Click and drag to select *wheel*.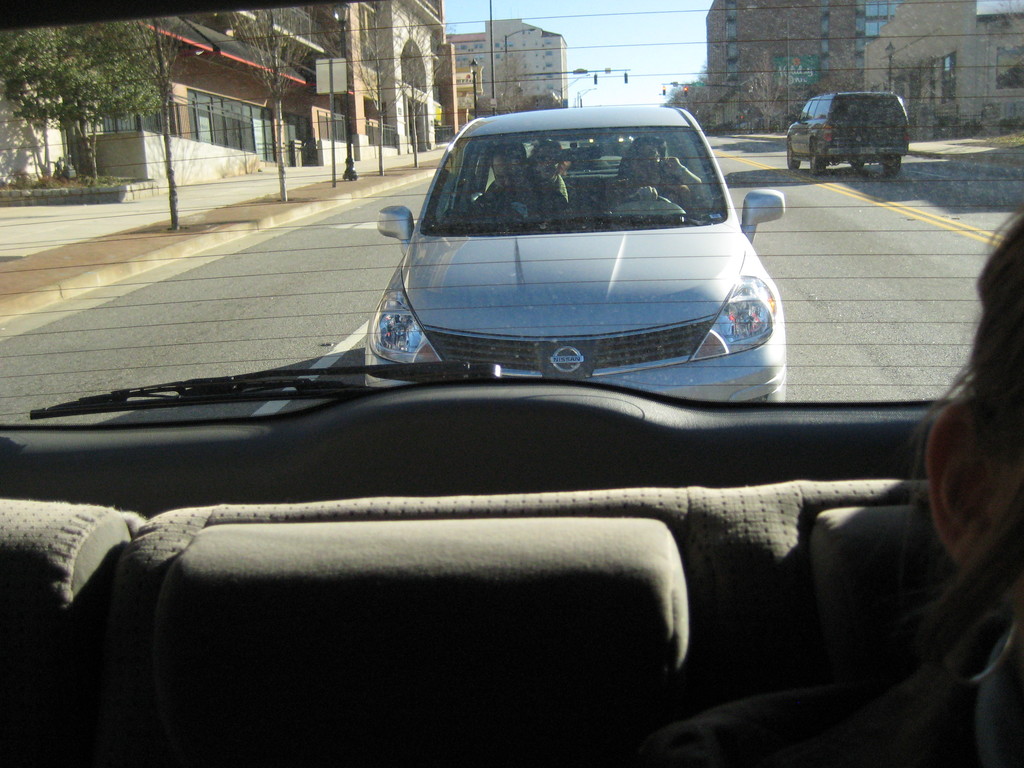
Selection: l=849, t=162, r=861, b=167.
